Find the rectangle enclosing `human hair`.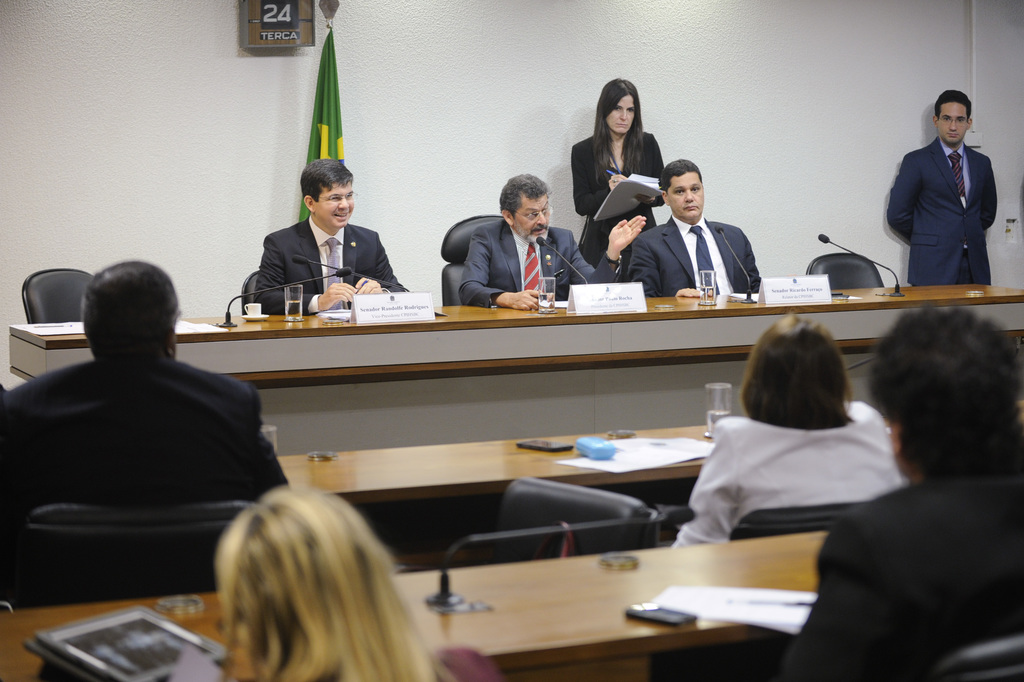
rect(588, 76, 643, 181).
